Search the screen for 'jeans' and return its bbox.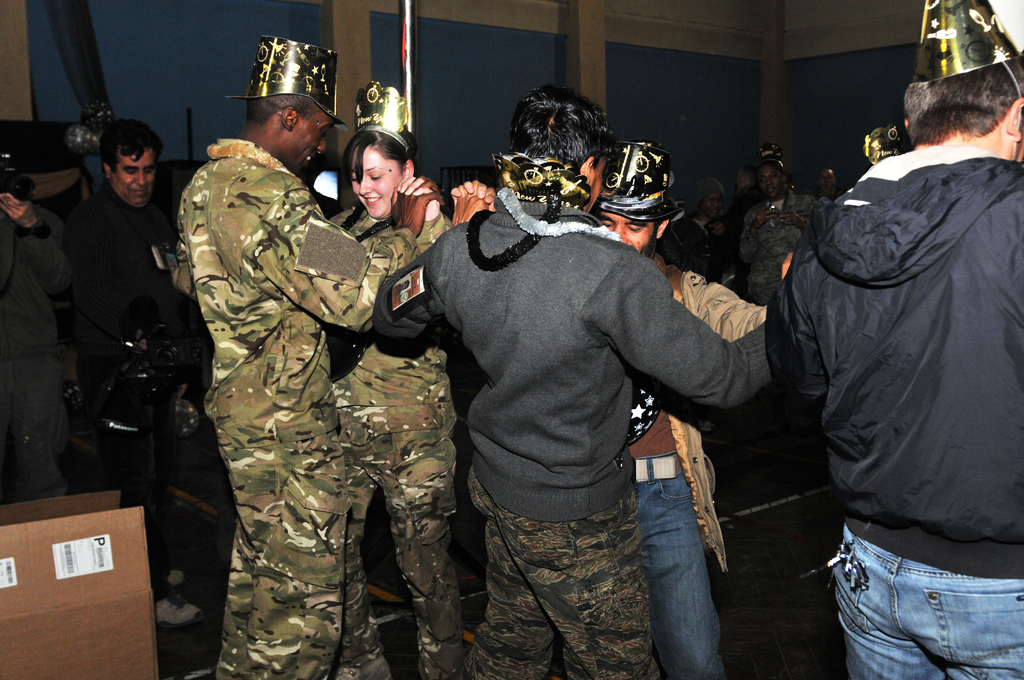
Found: (x1=844, y1=521, x2=1023, y2=679).
